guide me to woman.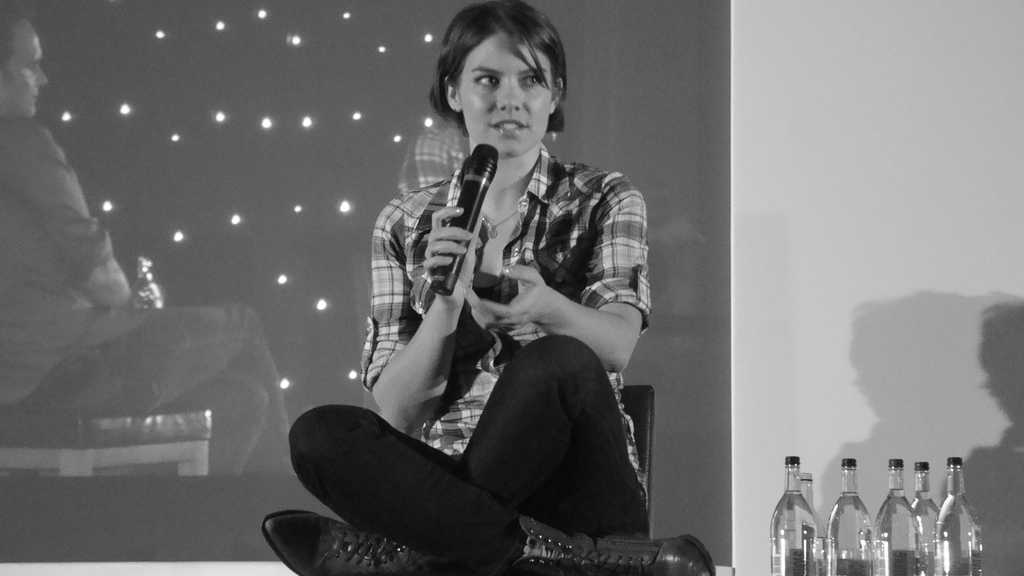
Guidance: {"left": 261, "top": 0, "right": 716, "bottom": 575}.
